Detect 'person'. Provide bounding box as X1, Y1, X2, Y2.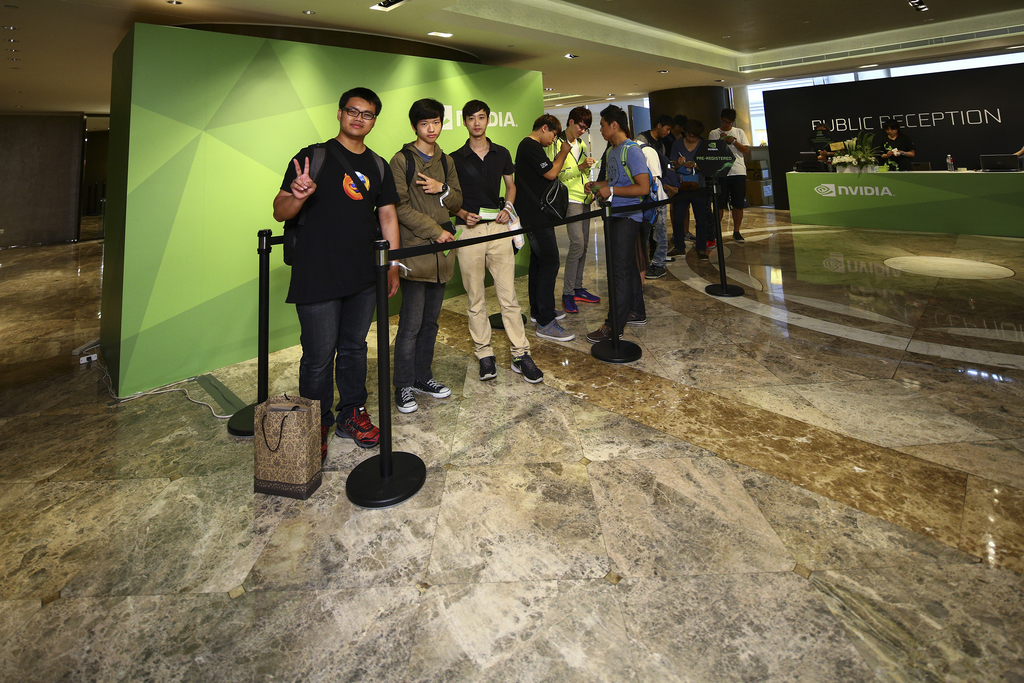
386, 95, 466, 415.
